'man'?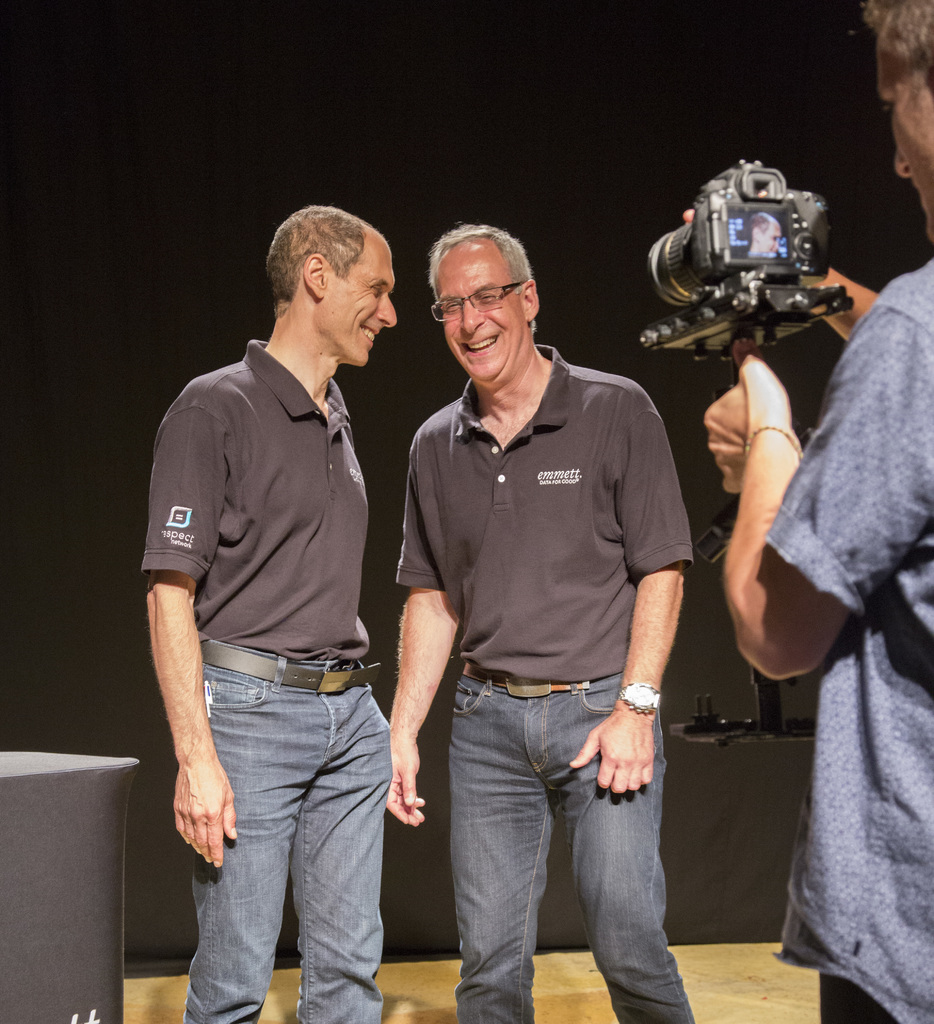
[left=701, top=0, right=933, bottom=1023]
